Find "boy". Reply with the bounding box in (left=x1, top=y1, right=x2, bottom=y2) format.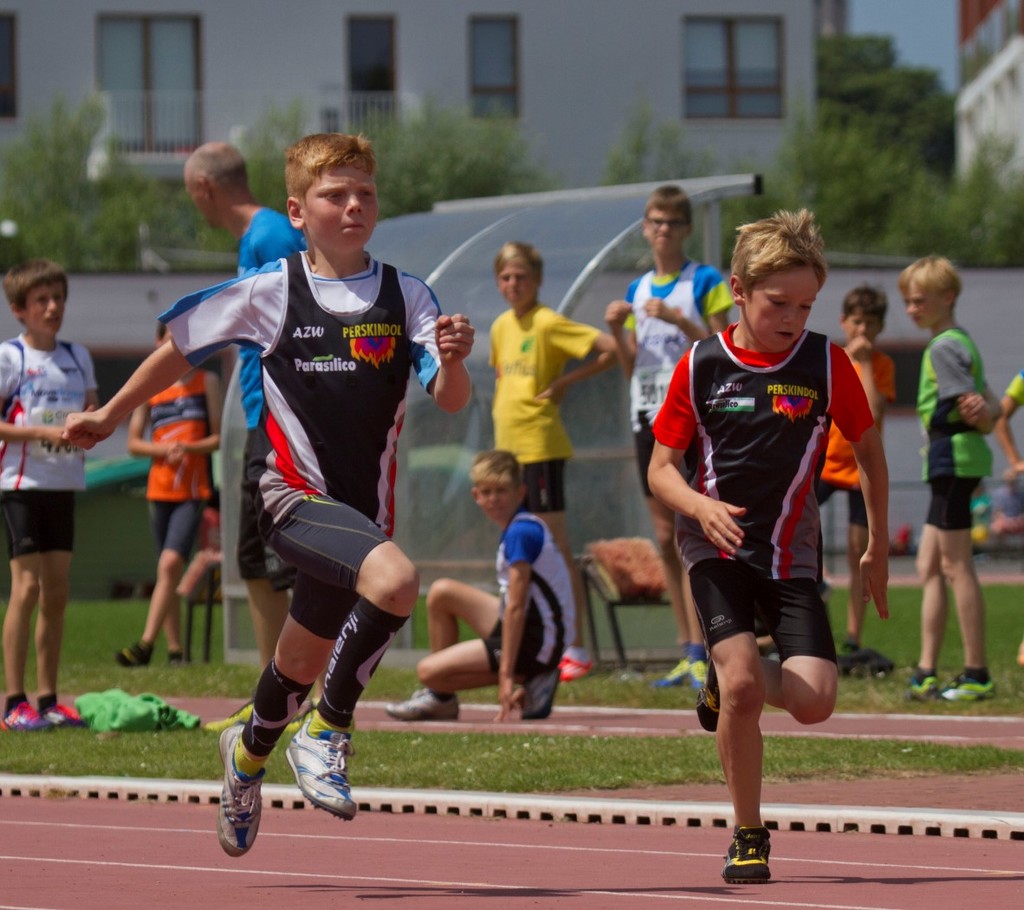
(left=820, top=285, right=893, bottom=660).
